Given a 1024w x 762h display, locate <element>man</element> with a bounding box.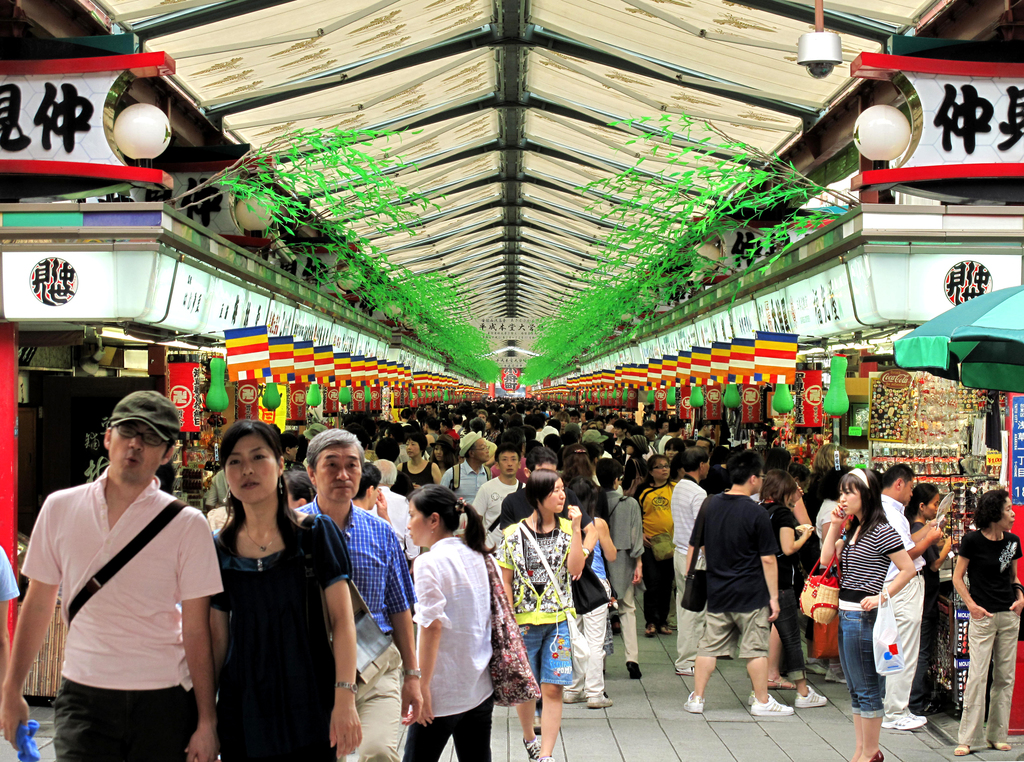
Located: 877:463:941:722.
